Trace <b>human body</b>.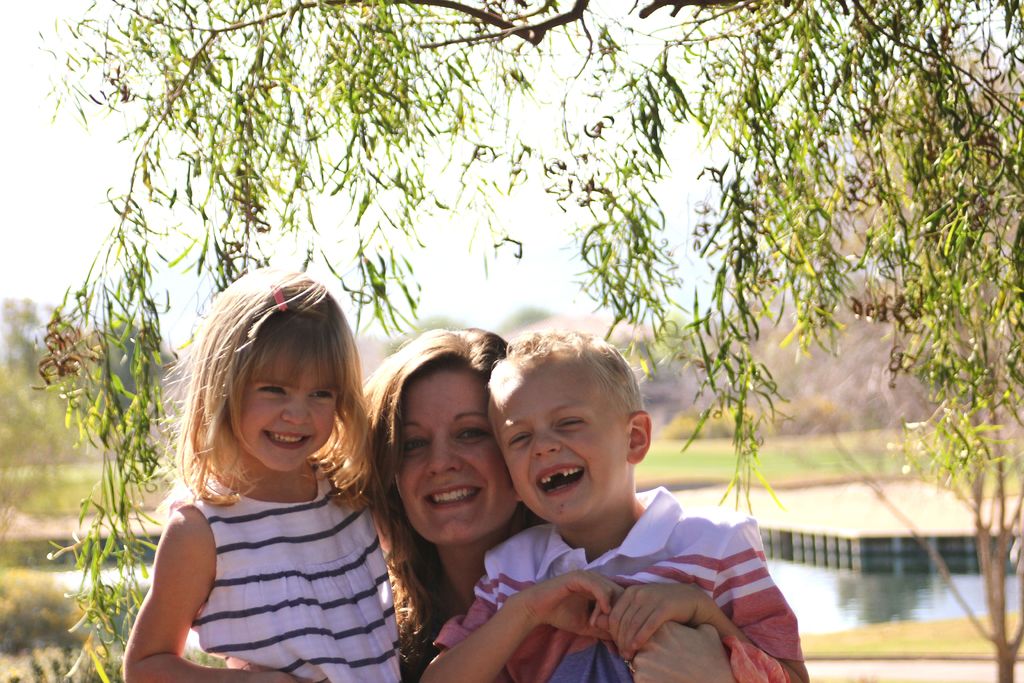
Traced to 135, 251, 422, 682.
